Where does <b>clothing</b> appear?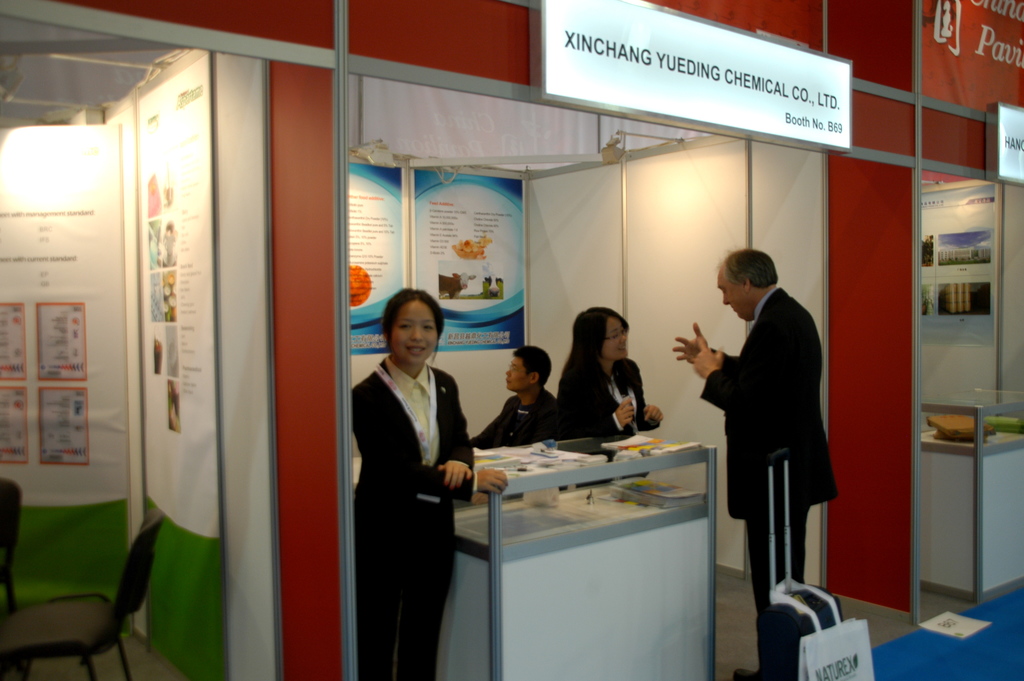
Appears at rect(355, 357, 471, 680).
